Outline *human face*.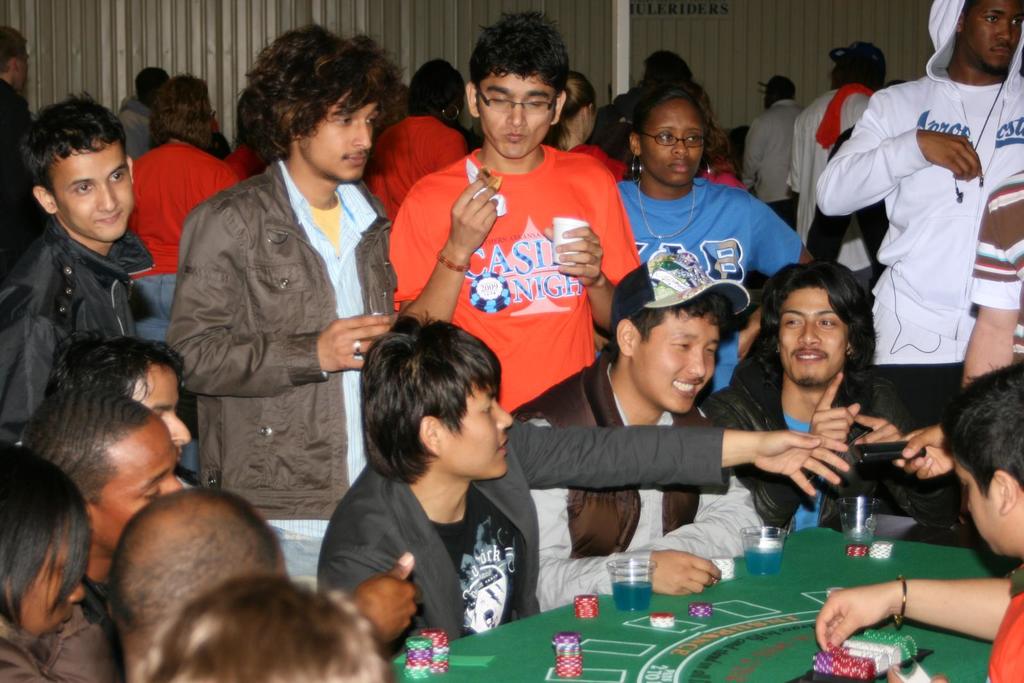
Outline: <box>96,424,184,555</box>.
